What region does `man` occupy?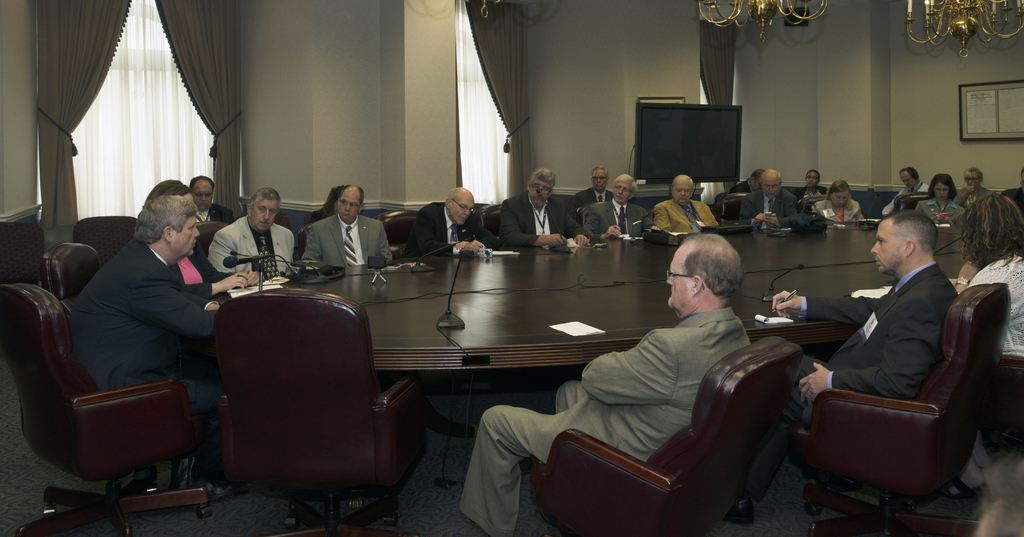
567, 162, 604, 203.
